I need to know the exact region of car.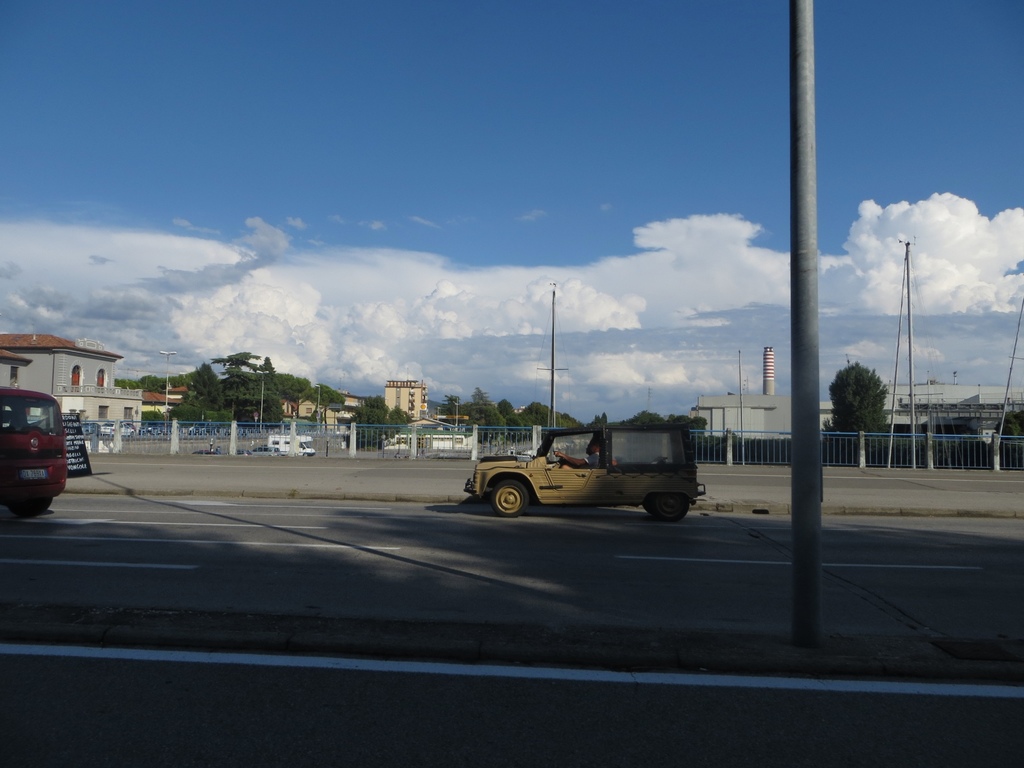
Region: bbox=(0, 387, 67, 518).
